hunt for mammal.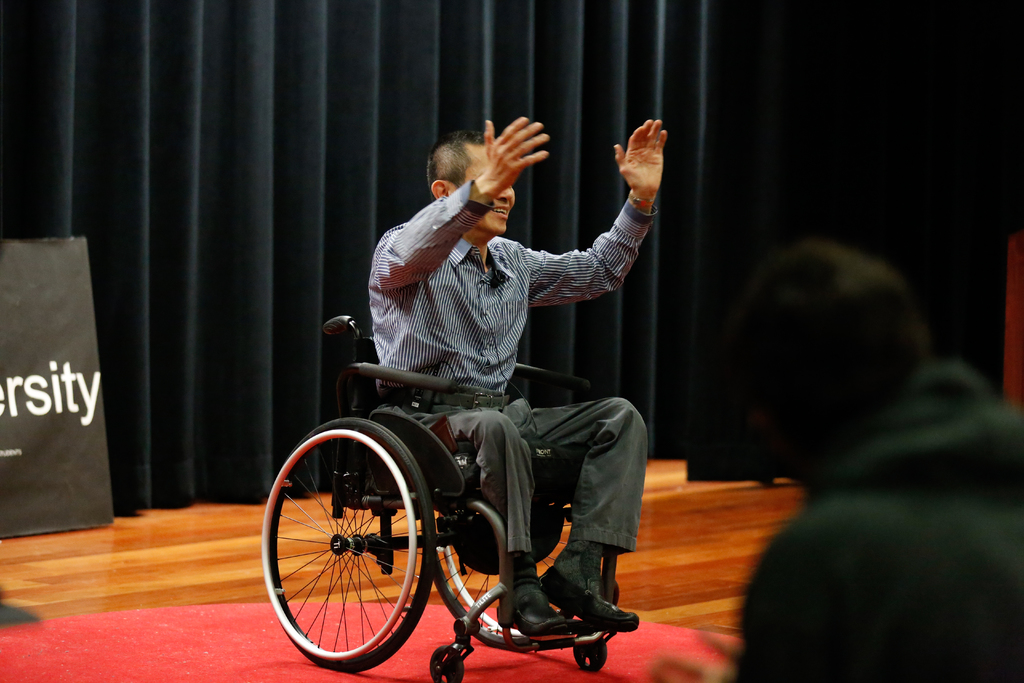
Hunted down at select_region(308, 163, 659, 620).
